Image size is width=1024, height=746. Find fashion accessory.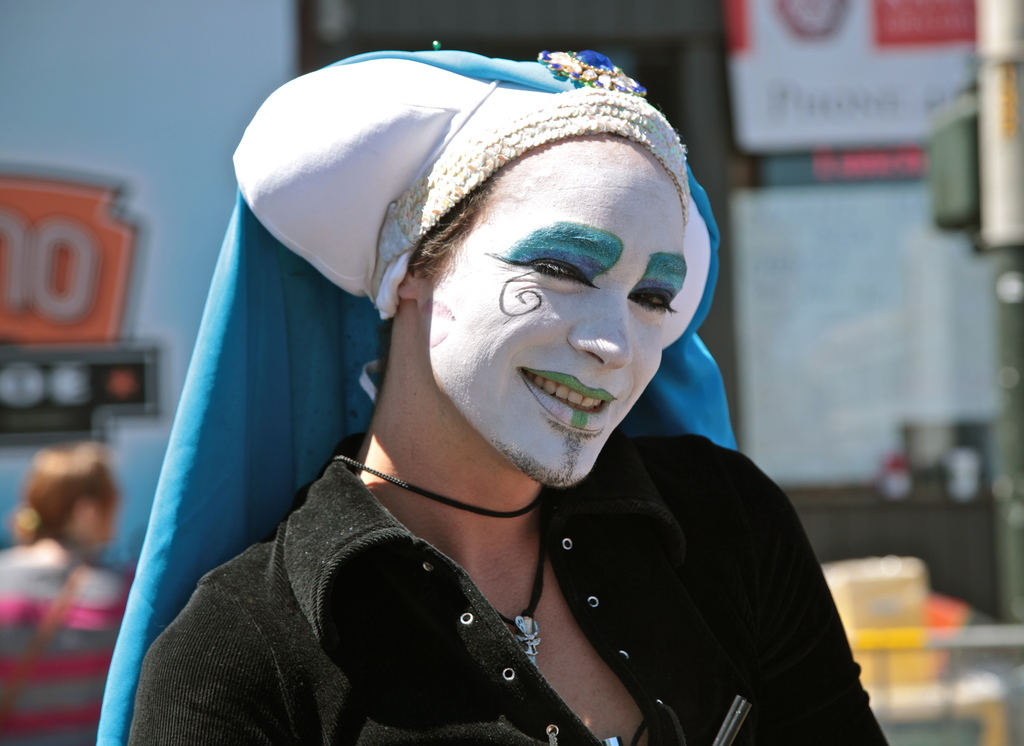
region(0, 561, 86, 713).
